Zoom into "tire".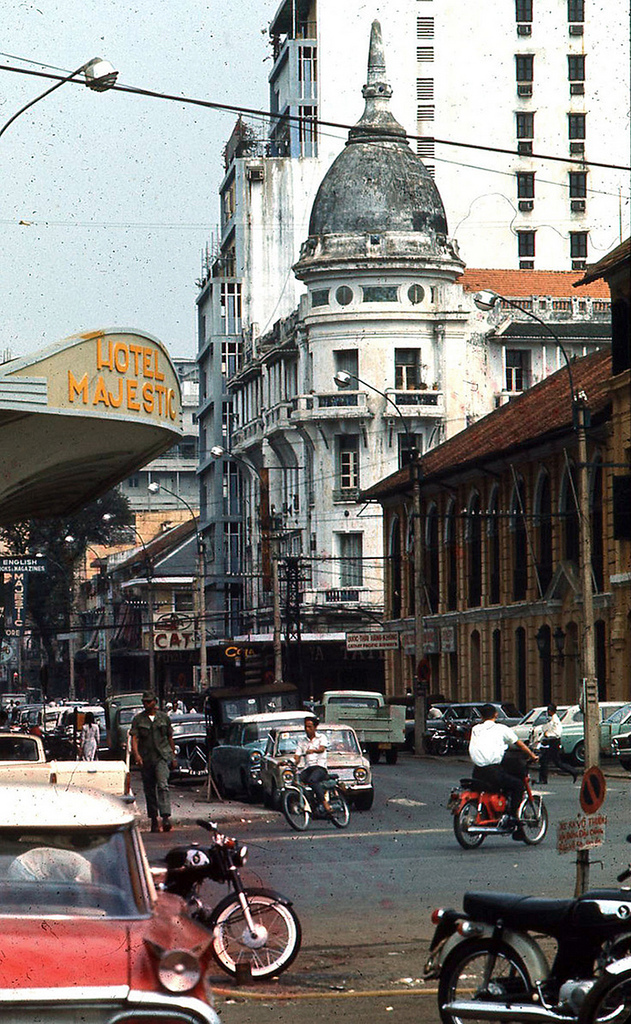
Zoom target: select_region(571, 743, 585, 767).
